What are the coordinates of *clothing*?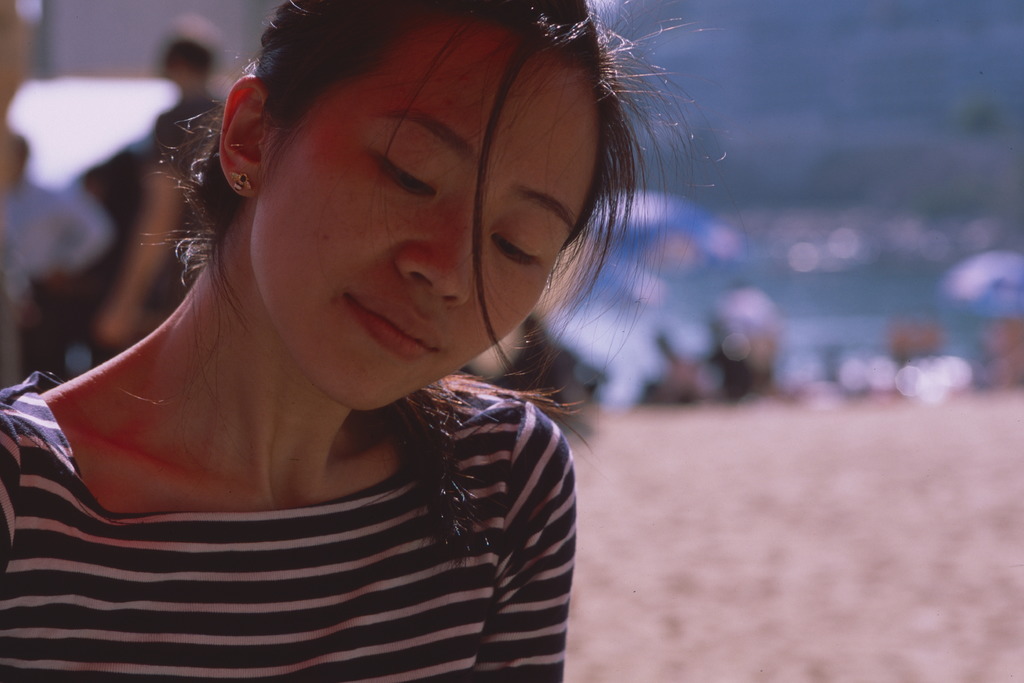
{"x1": 0, "y1": 342, "x2": 645, "y2": 654}.
